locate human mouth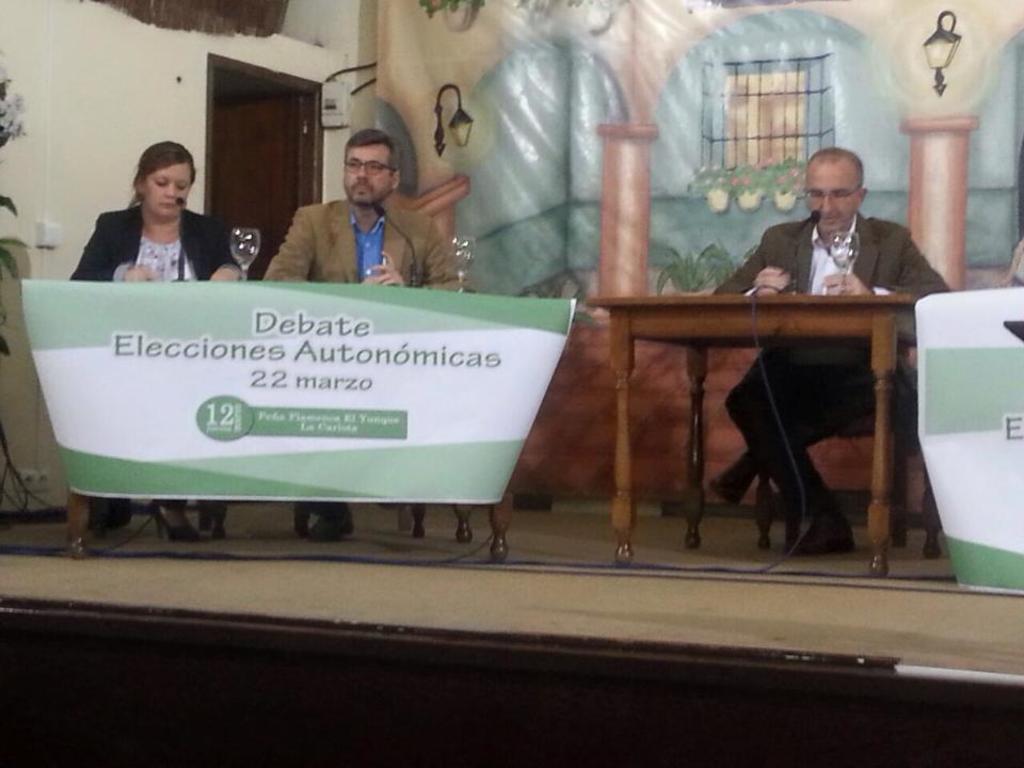
821 215 832 220
